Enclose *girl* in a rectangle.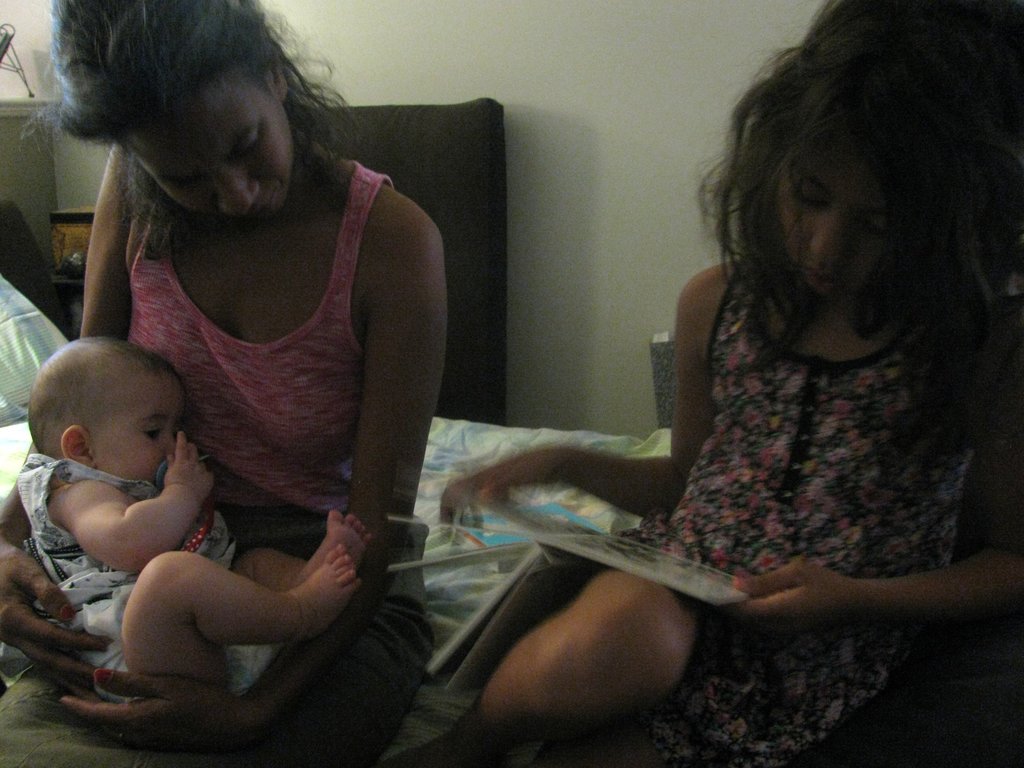
394/0/1023/767.
